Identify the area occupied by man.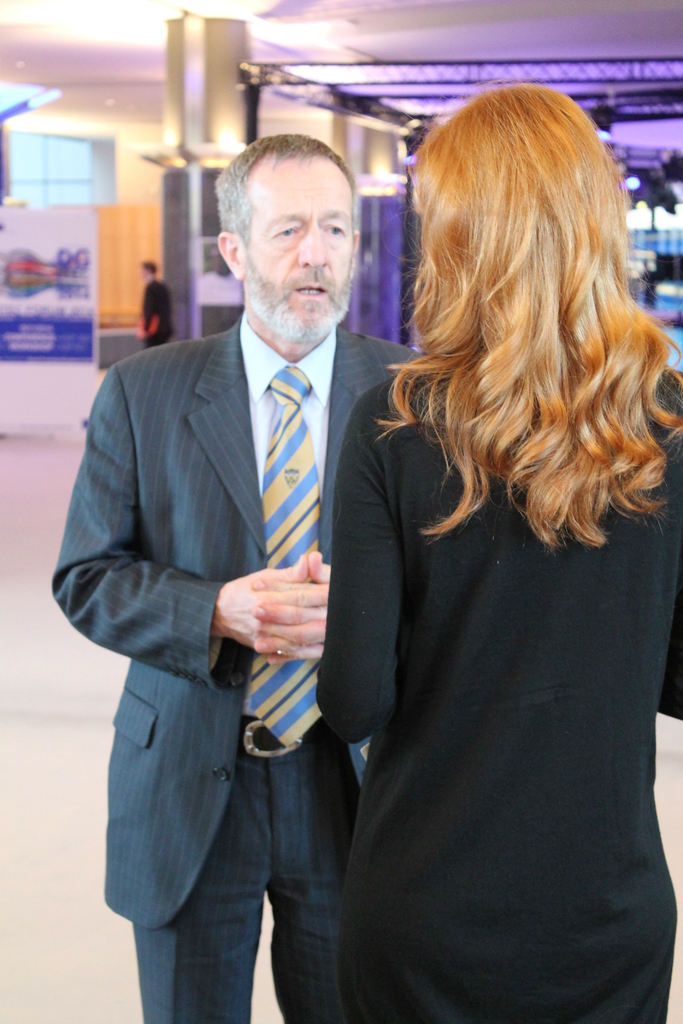
Area: 138, 256, 178, 349.
